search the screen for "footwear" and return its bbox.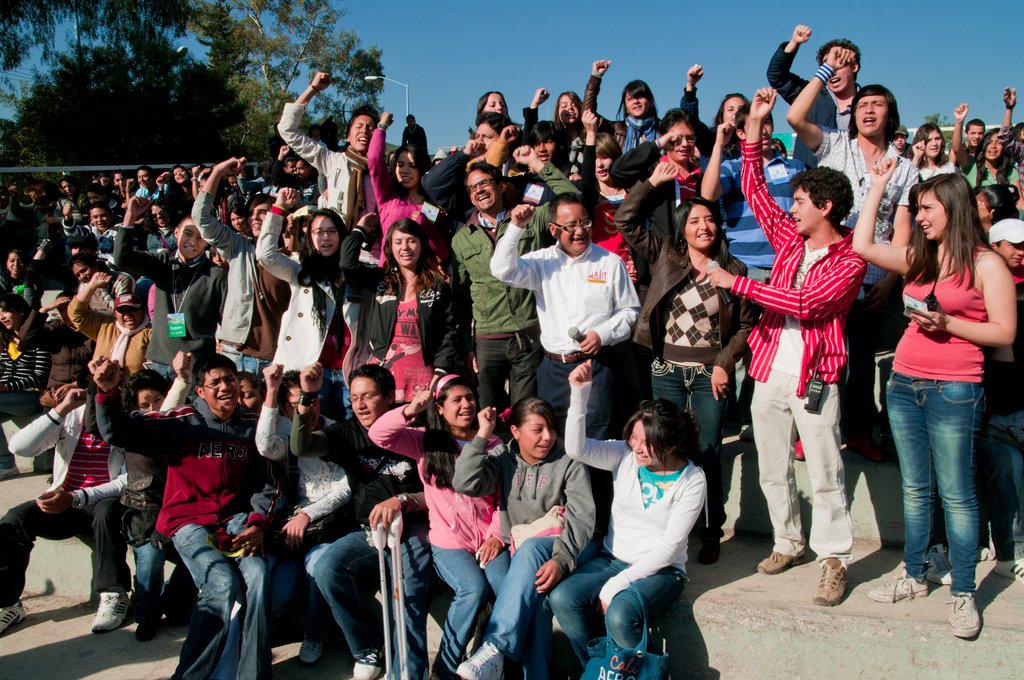
Found: bbox=(97, 592, 131, 631).
